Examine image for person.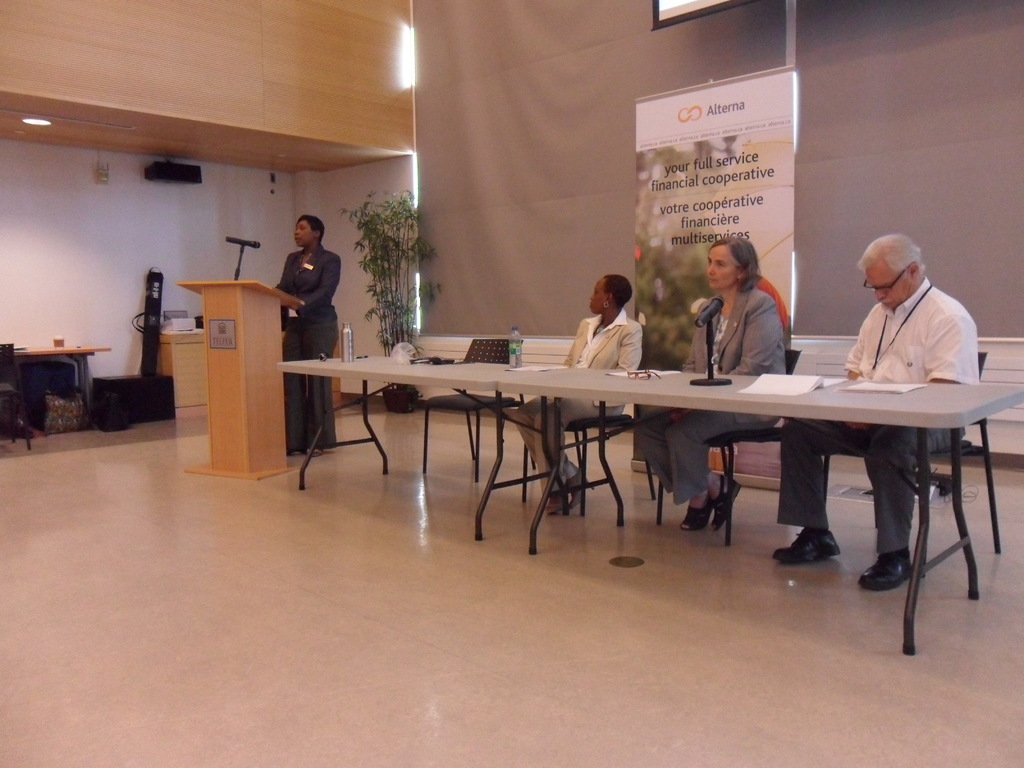
Examination result: {"left": 773, "top": 232, "right": 979, "bottom": 592}.
